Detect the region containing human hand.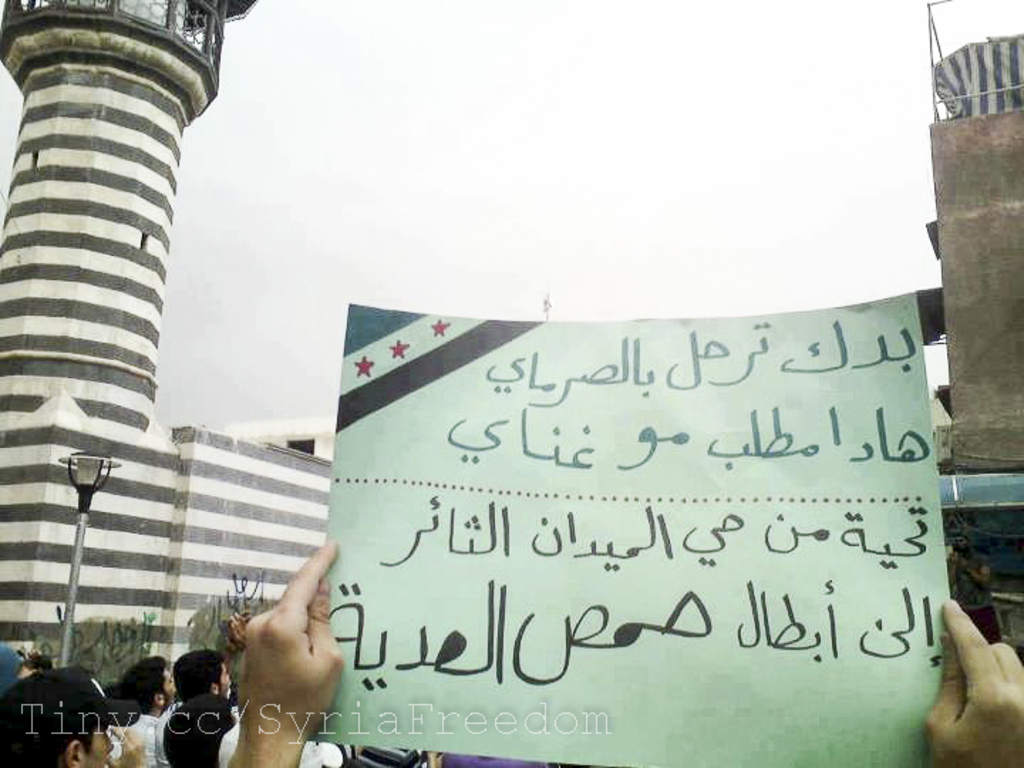
box=[156, 539, 373, 765].
